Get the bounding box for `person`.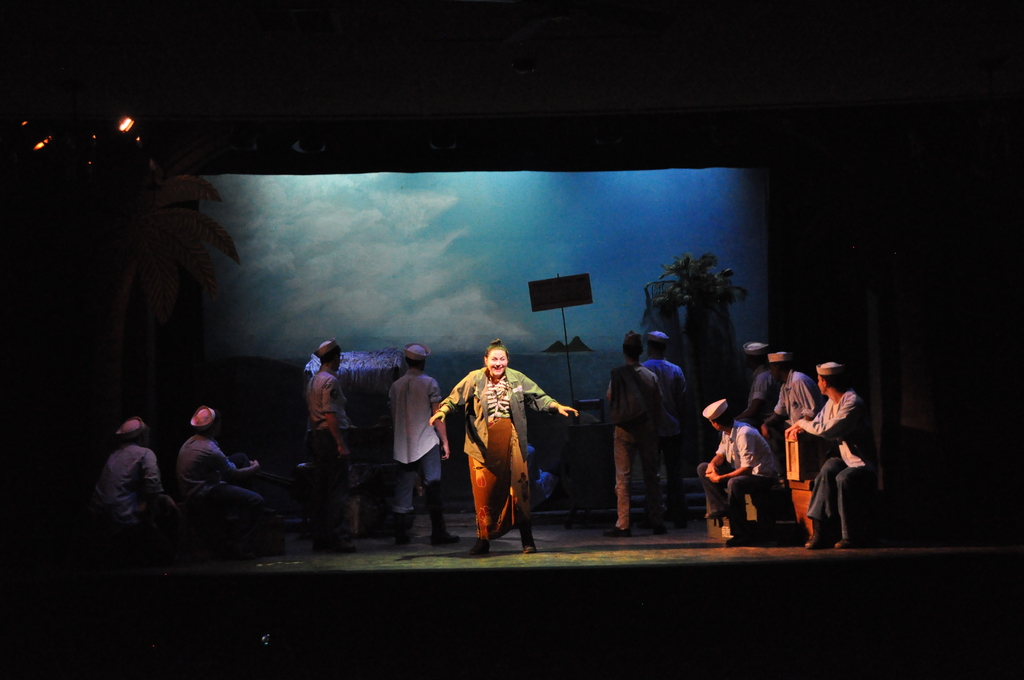
l=601, t=327, r=668, b=530.
